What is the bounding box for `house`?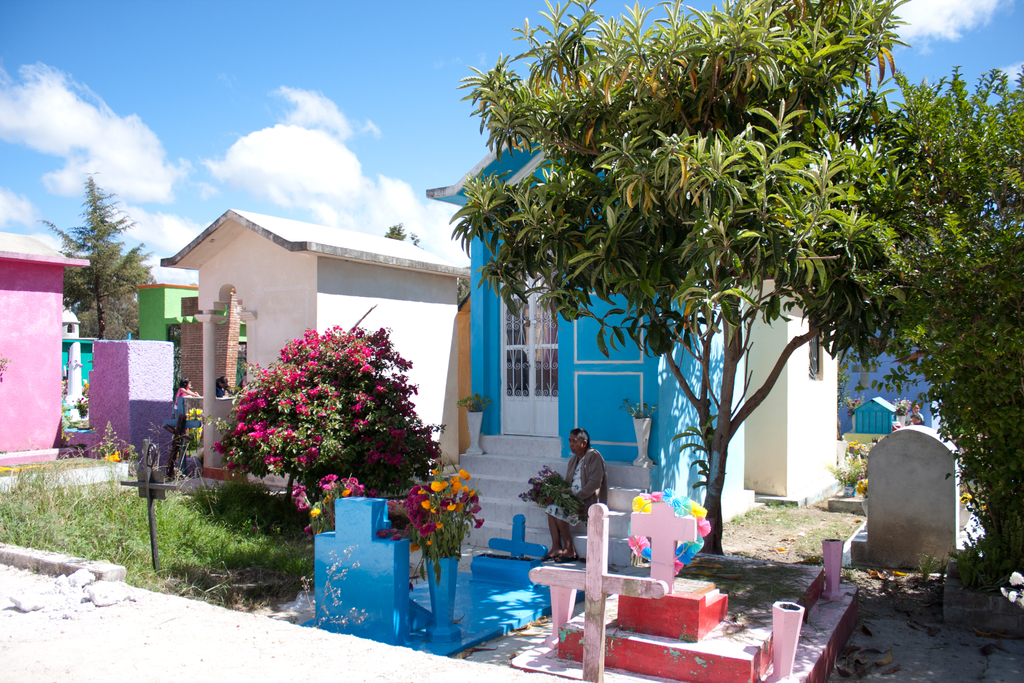
locate(158, 212, 464, 500).
